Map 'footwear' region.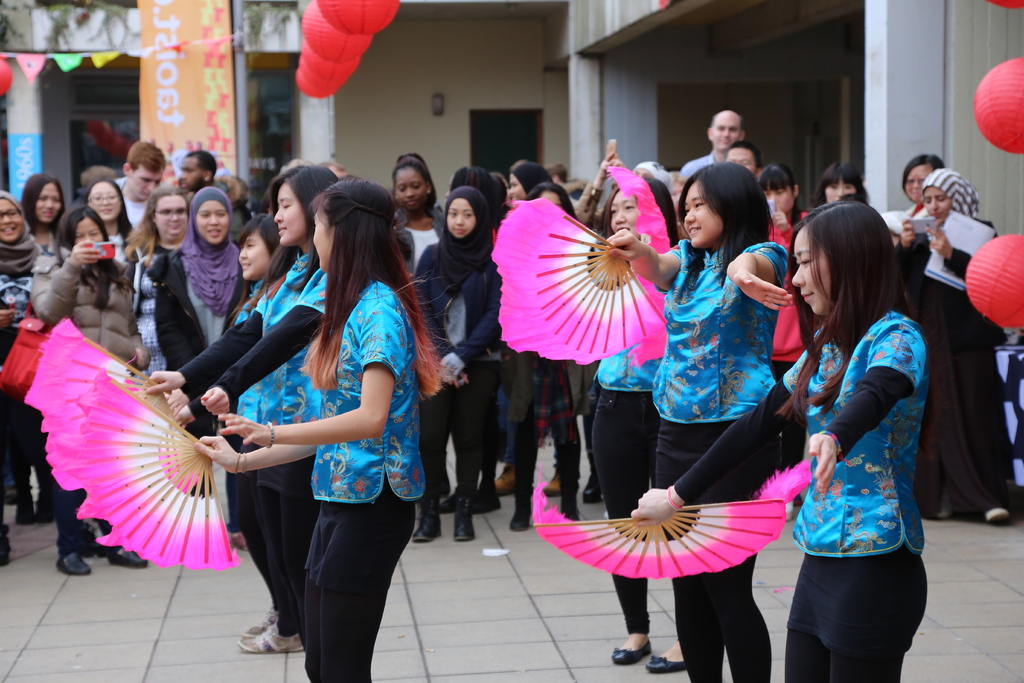
Mapped to [x1=493, y1=462, x2=515, y2=497].
